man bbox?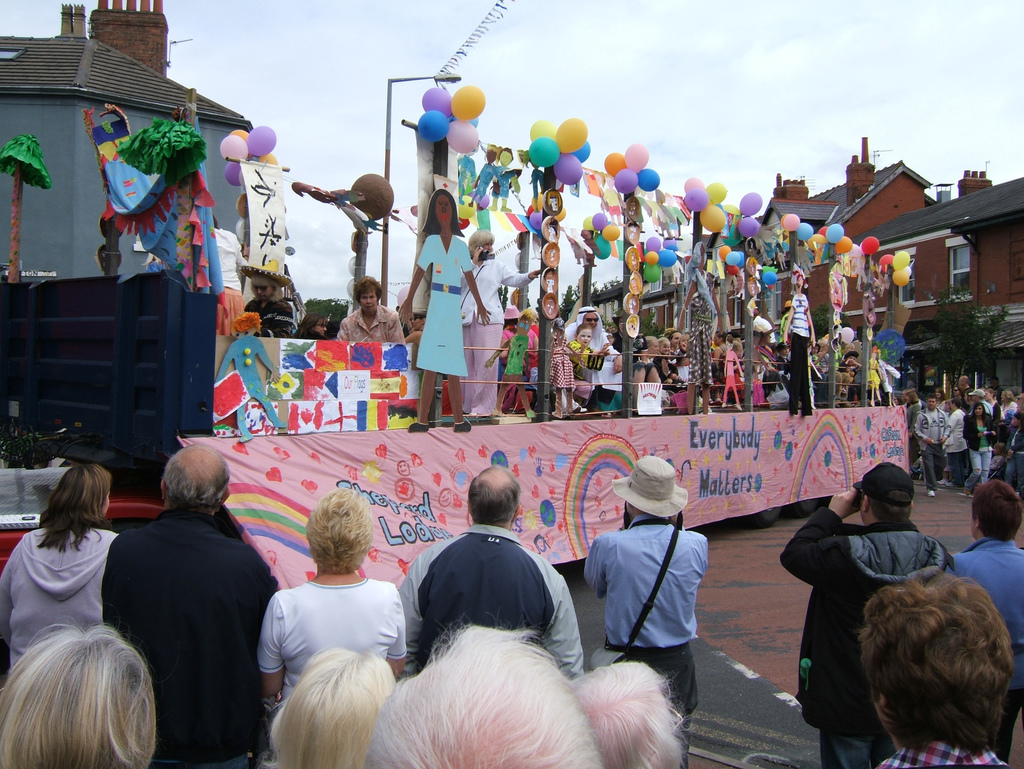
rect(392, 464, 586, 684)
